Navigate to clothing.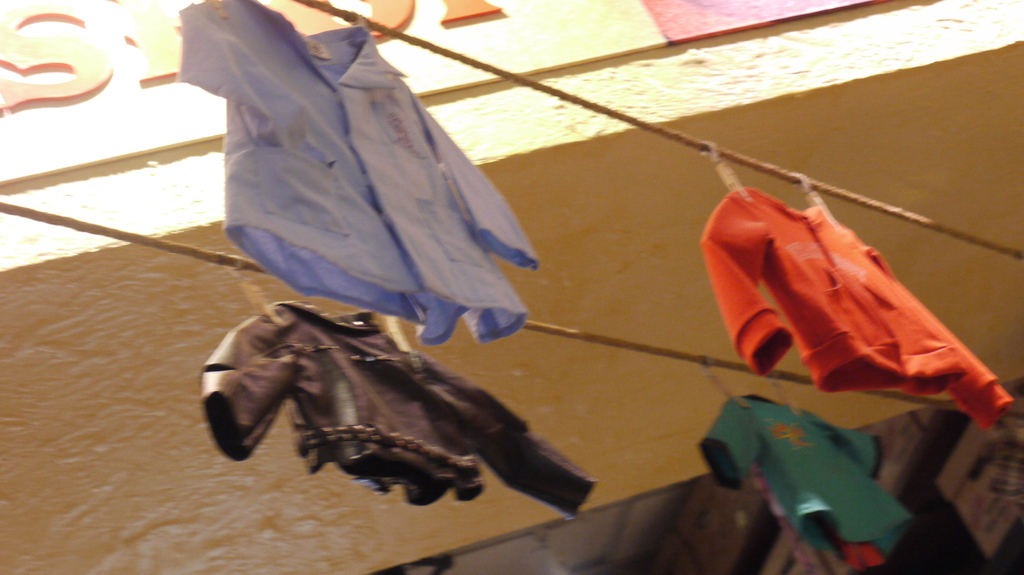
Navigation target: box=[184, 308, 609, 538].
